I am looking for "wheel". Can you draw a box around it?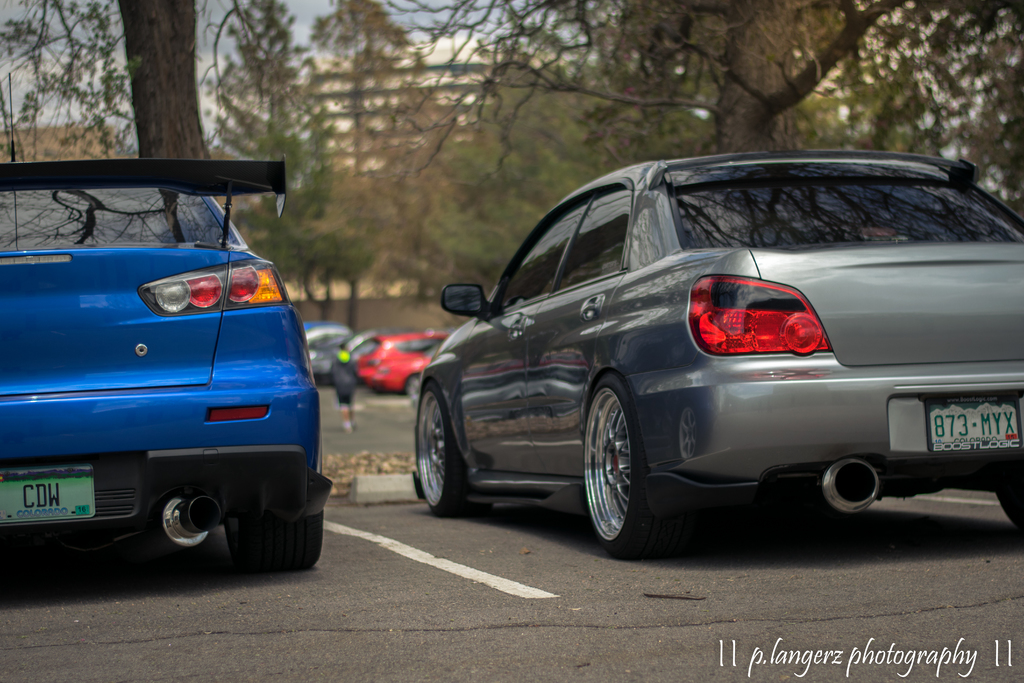
Sure, the bounding box is <bbox>413, 381, 504, 521</bbox>.
